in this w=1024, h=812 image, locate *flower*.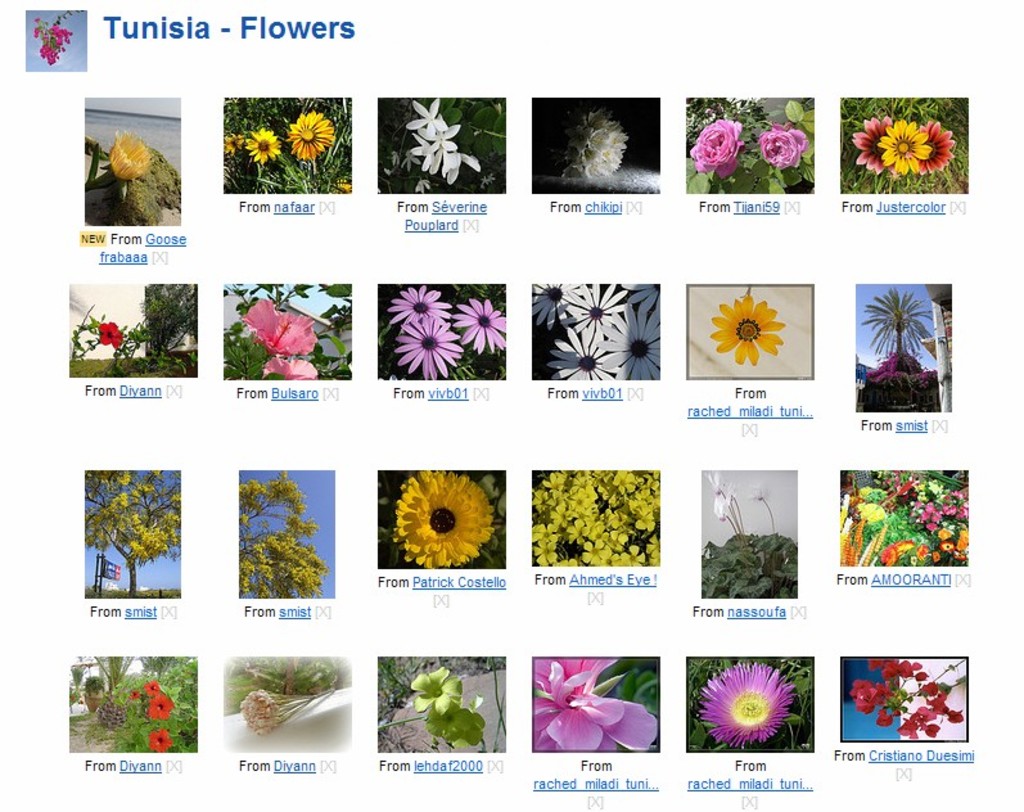
Bounding box: <region>396, 468, 491, 565</region>.
